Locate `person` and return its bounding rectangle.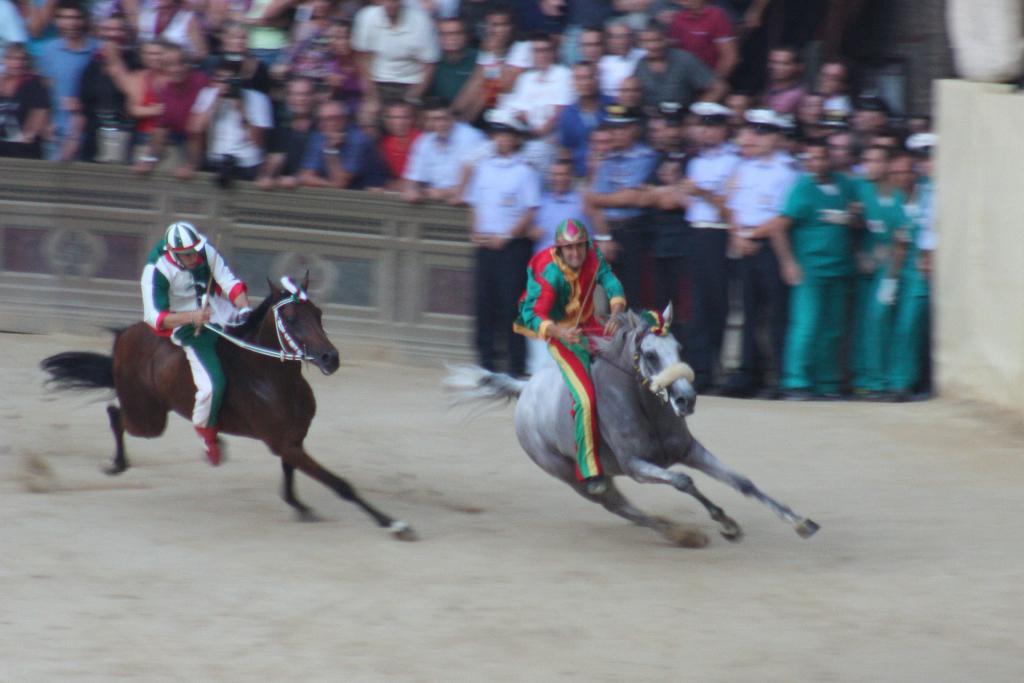
detection(520, 234, 797, 548).
